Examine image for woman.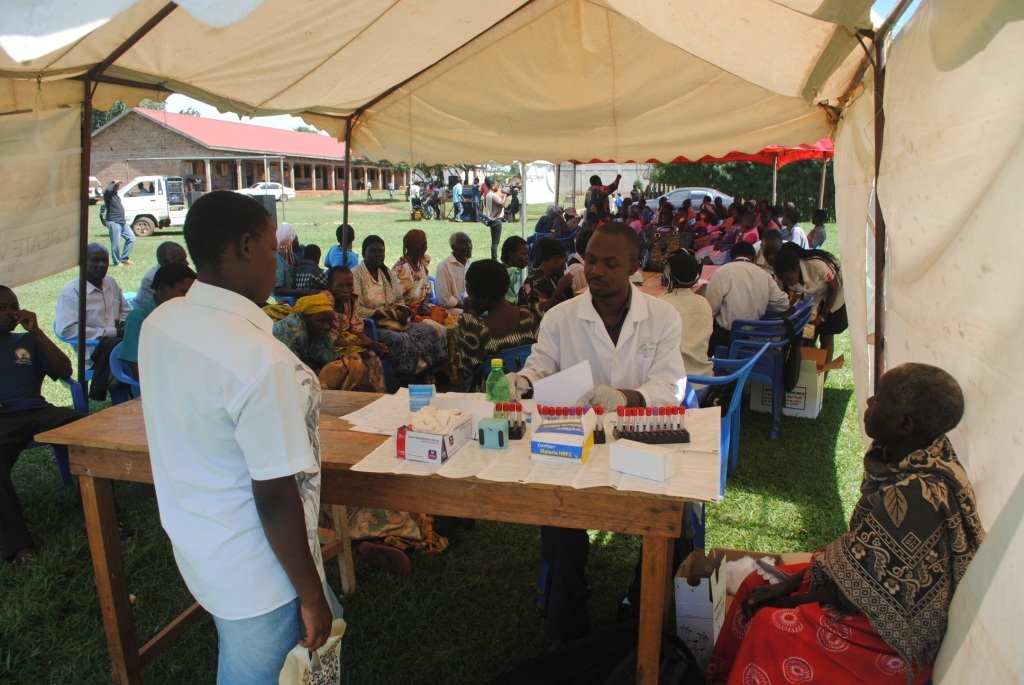
Examination result: {"x1": 480, "y1": 177, "x2": 510, "y2": 261}.
